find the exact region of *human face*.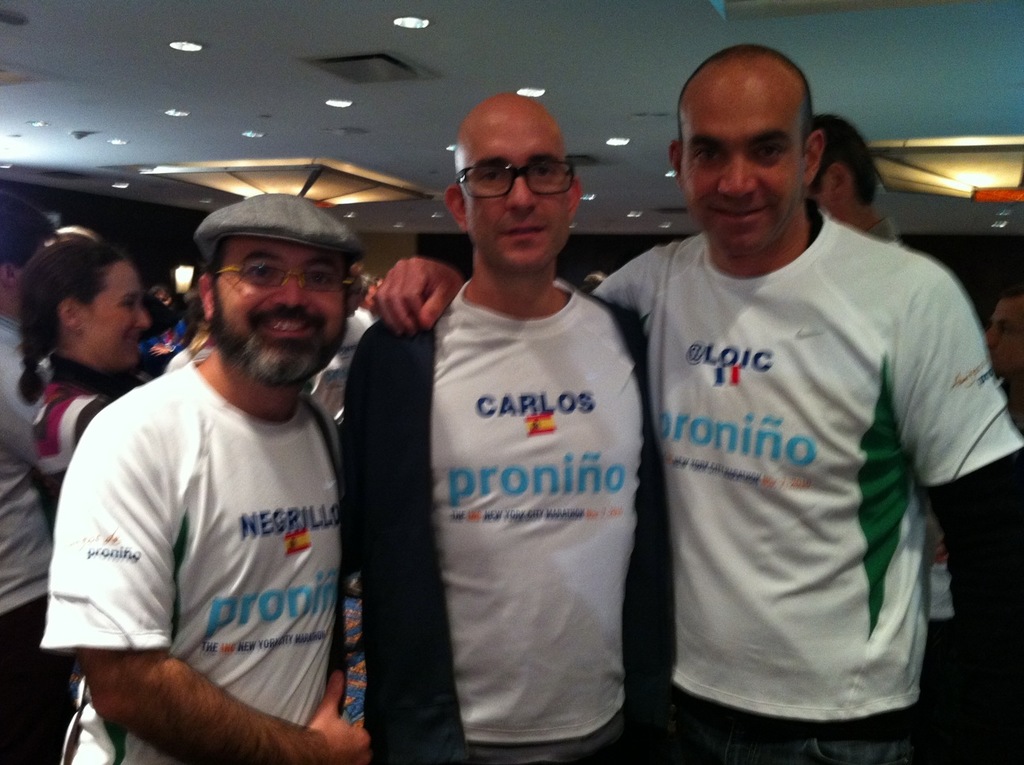
Exact region: bbox=(85, 260, 145, 365).
